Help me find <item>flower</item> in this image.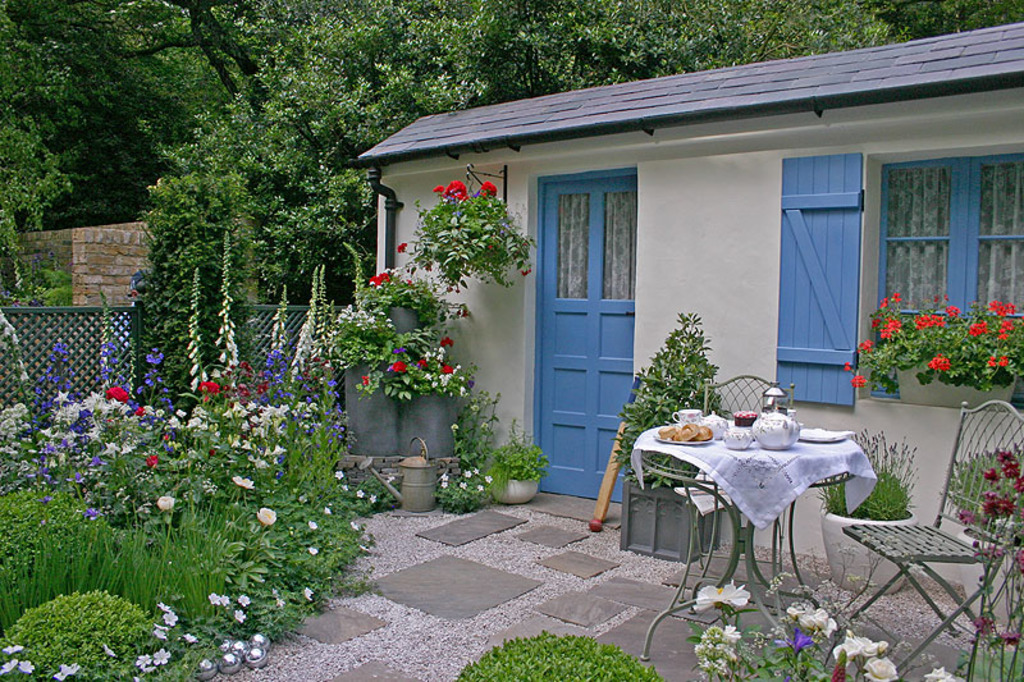
Found it: crop(155, 649, 173, 665).
